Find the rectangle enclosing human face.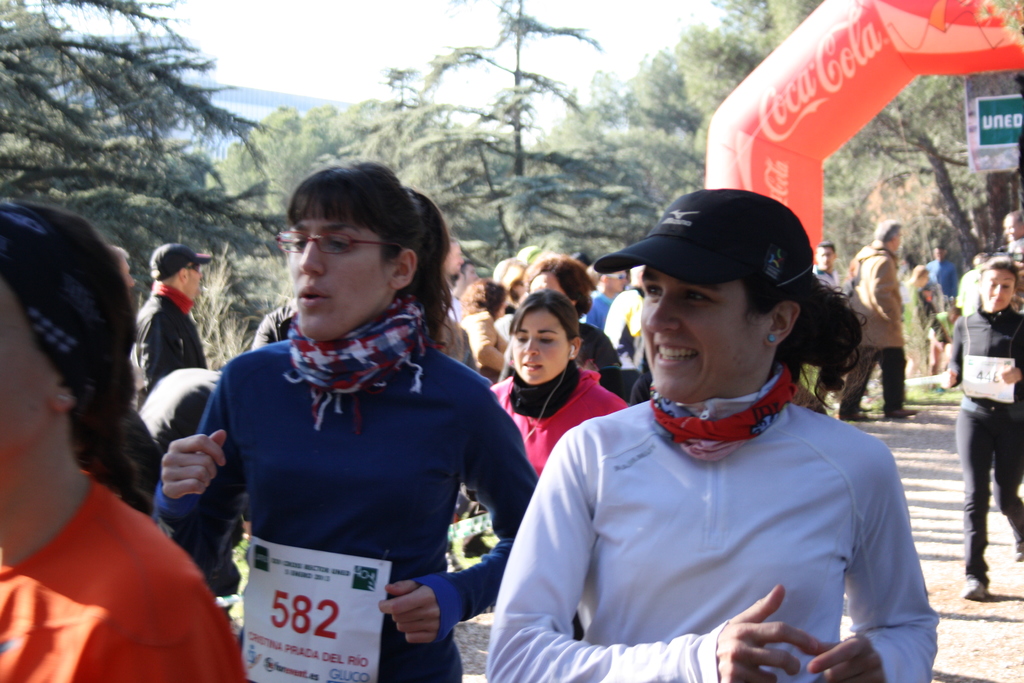
left=1004, top=218, right=1020, bottom=235.
